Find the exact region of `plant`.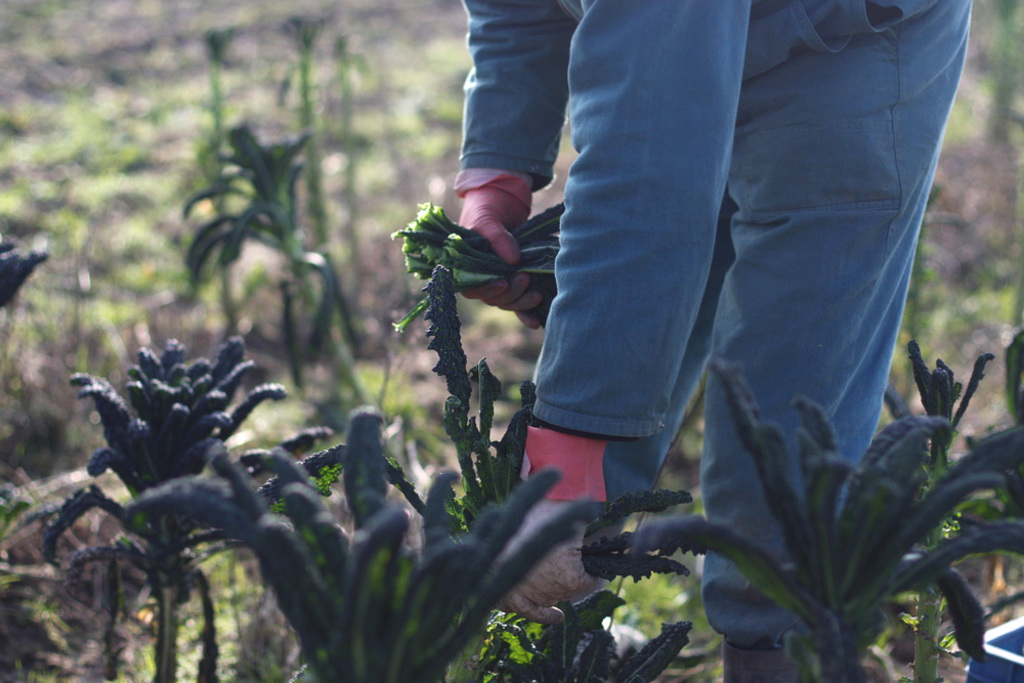
Exact region: bbox(178, 124, 372, 430).
